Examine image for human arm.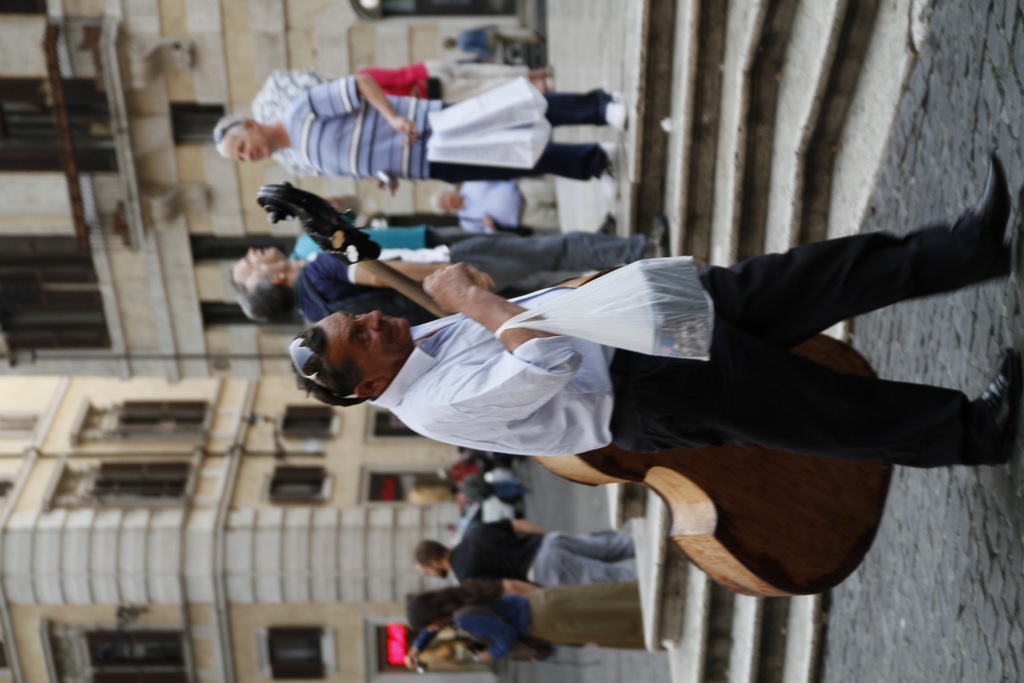
Examination result: bbox=[467, 580, 541, 595].
